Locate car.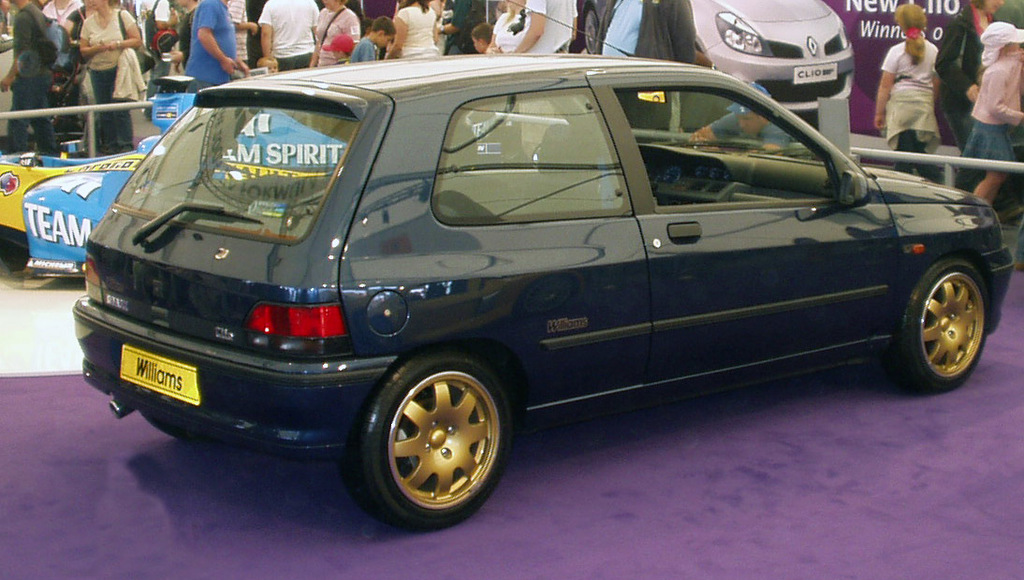
Bounding box: {"x1": 0, "y1": 74, "x2": 353, "y2": 265}.
